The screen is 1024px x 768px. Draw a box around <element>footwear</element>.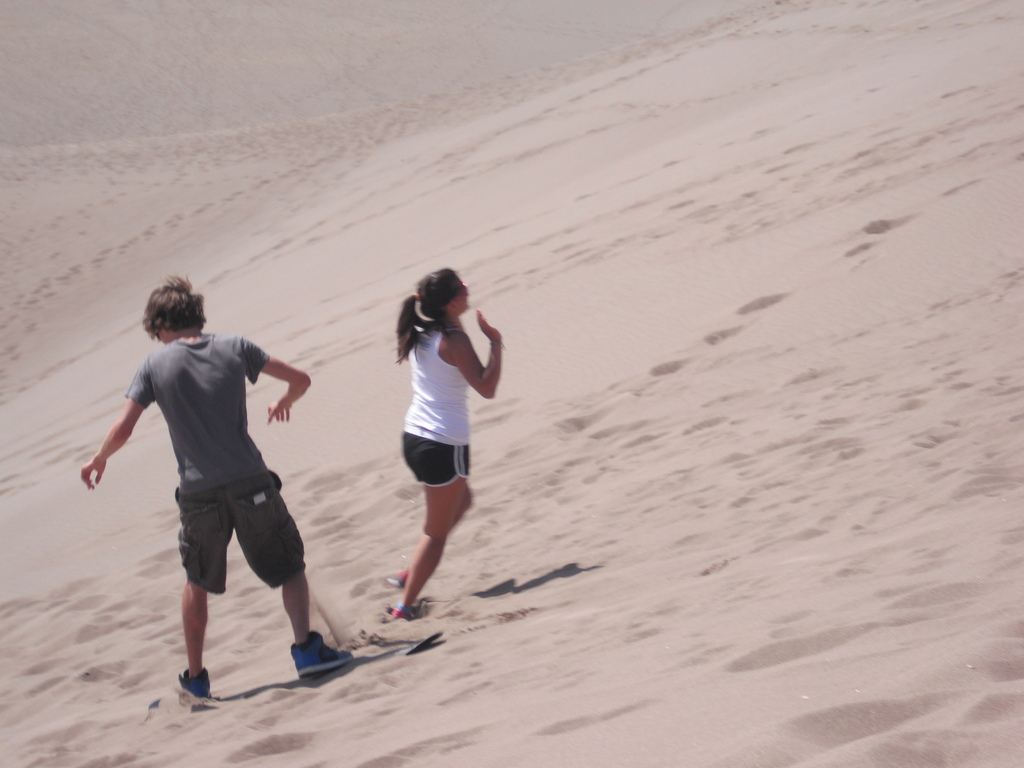
[388, 565, 412, 584].
